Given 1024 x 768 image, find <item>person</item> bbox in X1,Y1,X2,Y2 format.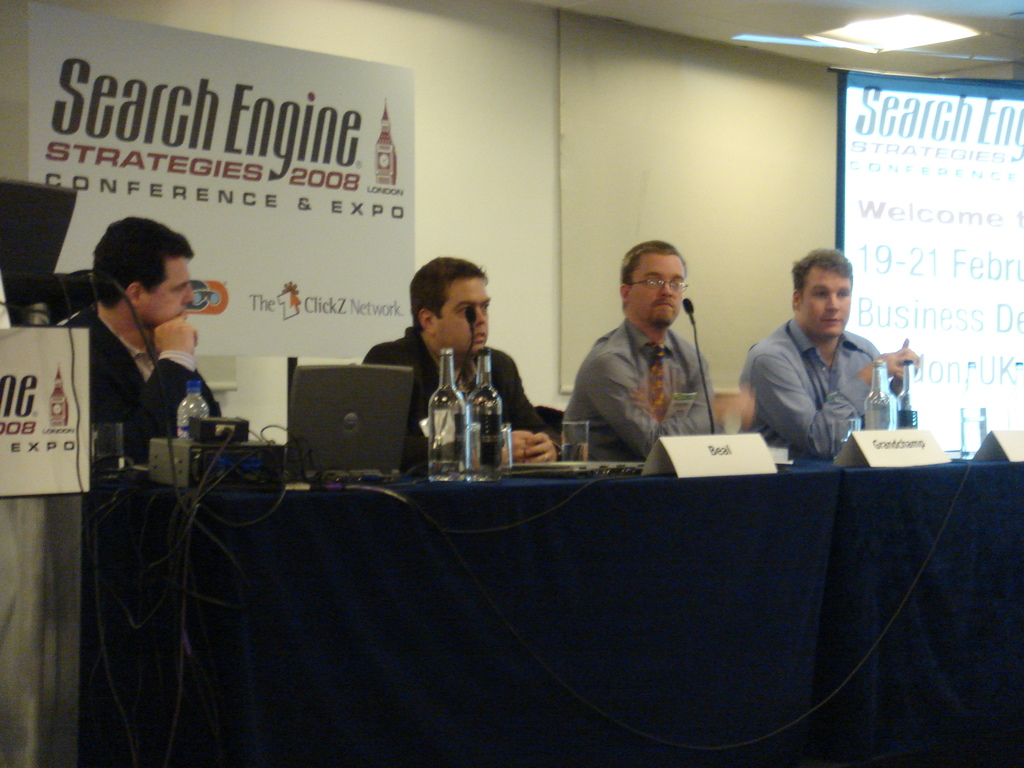
359,261,562,461.
